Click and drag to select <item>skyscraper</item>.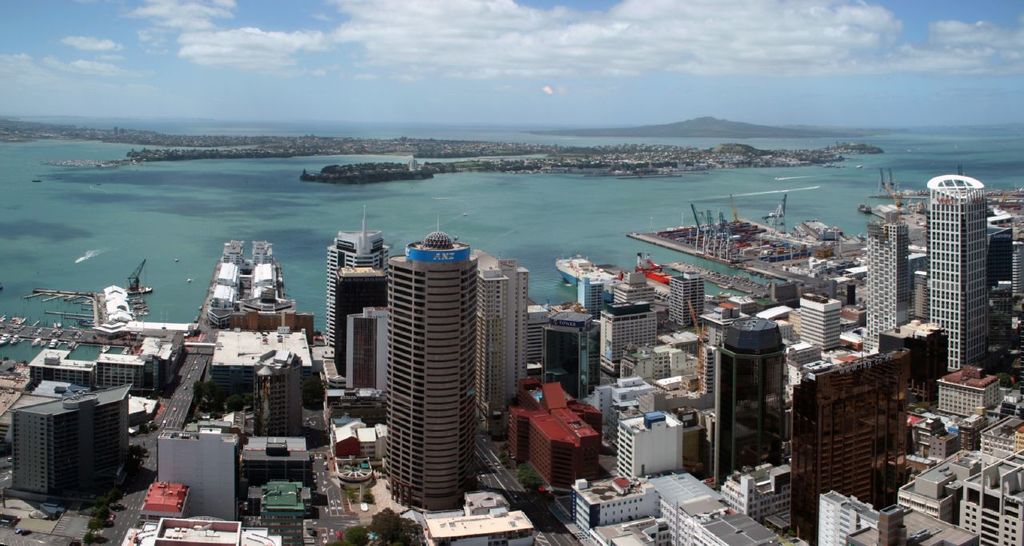
Selection: x1=340, y1=301, x2=393, y2=405.
